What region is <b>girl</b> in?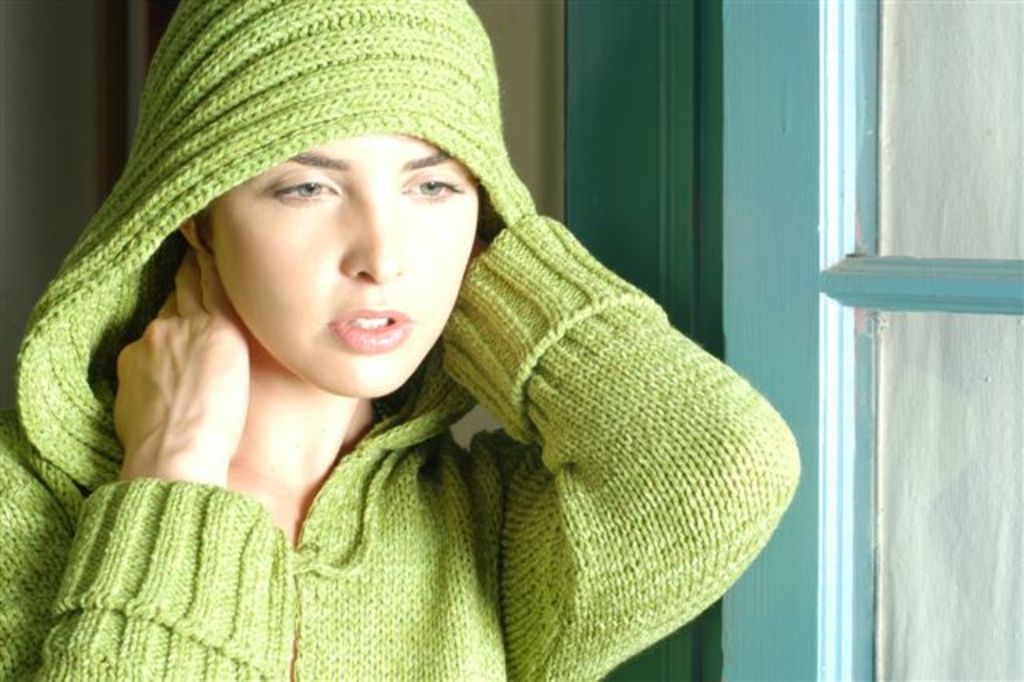
l=0, t=0, r=798, b=680.
